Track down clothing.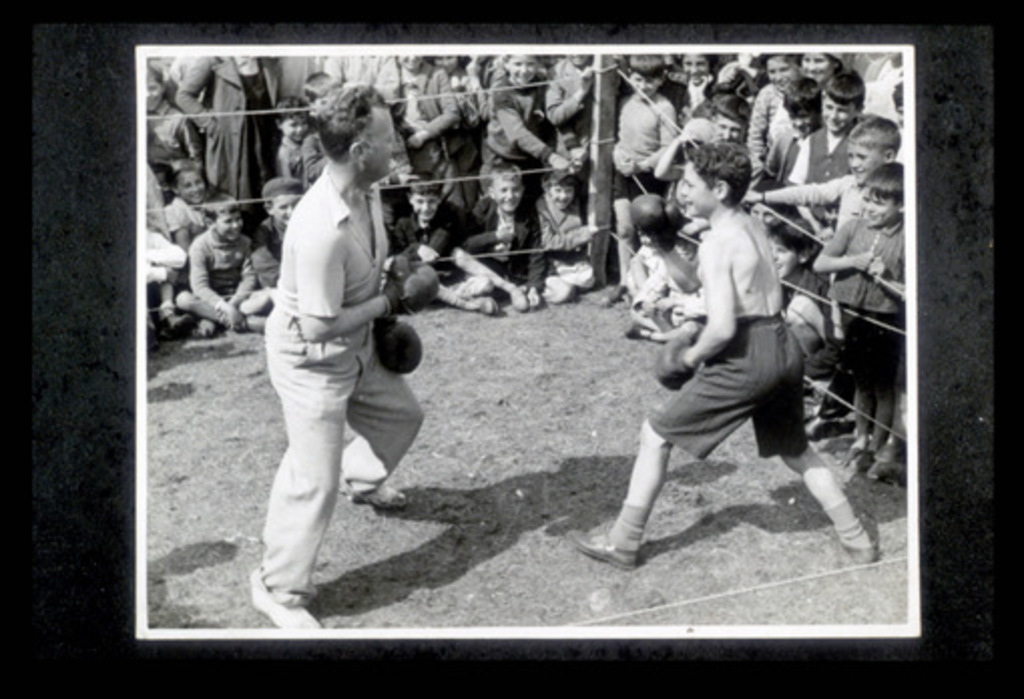
Tracked to {"x1": 534, "y1": 189, "x2": 604, "y2": 279}.
